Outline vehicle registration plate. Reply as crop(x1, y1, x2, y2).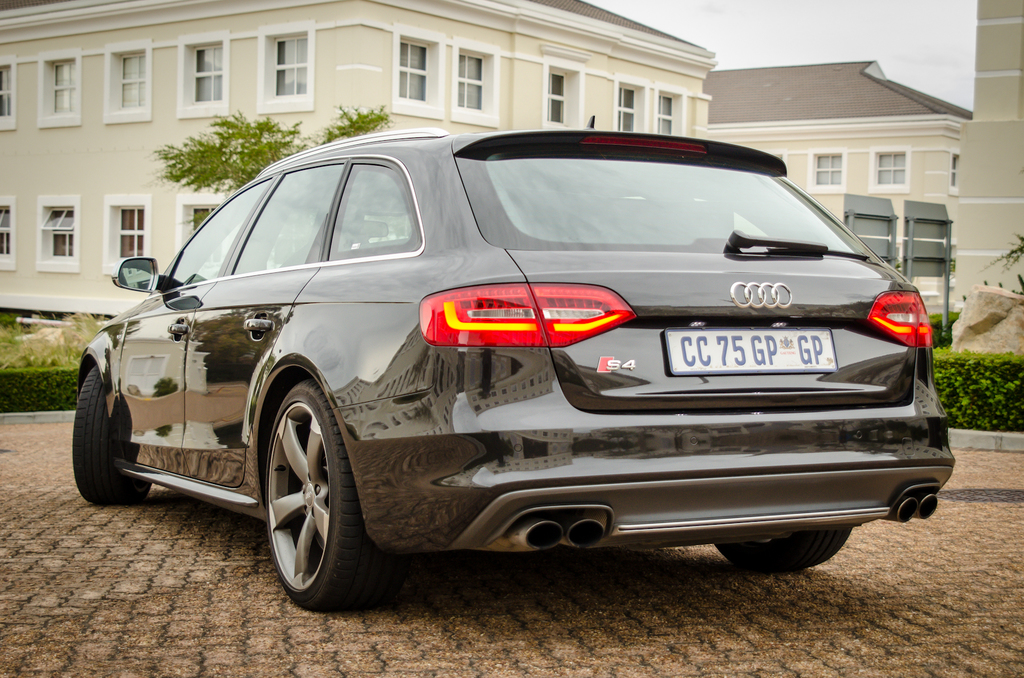
crop(667, 318, 833, 373).
